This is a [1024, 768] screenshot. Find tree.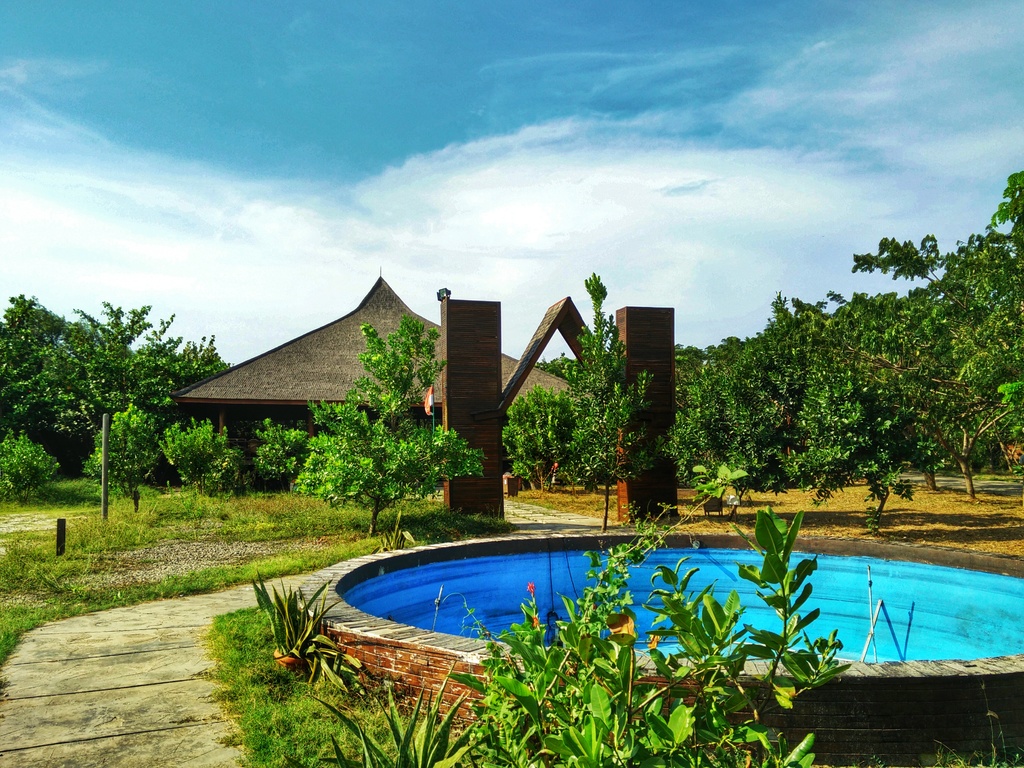
Bounding box: bbox=[733, 288, 890, 485].
